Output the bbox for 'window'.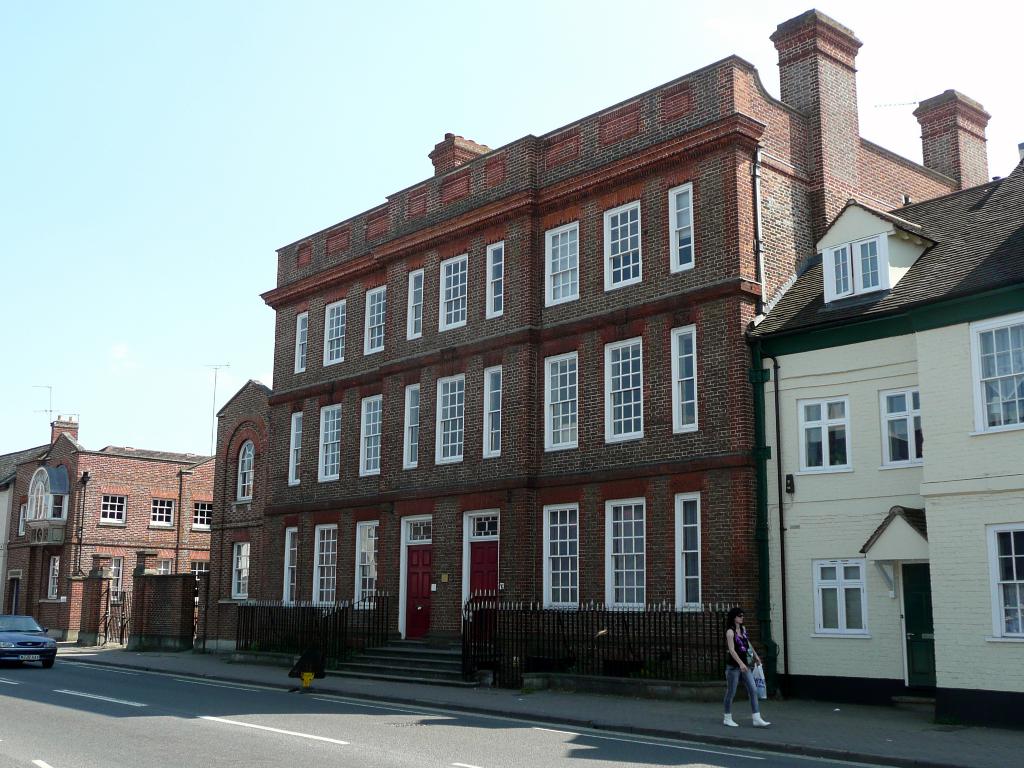
[193,504,209,531].
